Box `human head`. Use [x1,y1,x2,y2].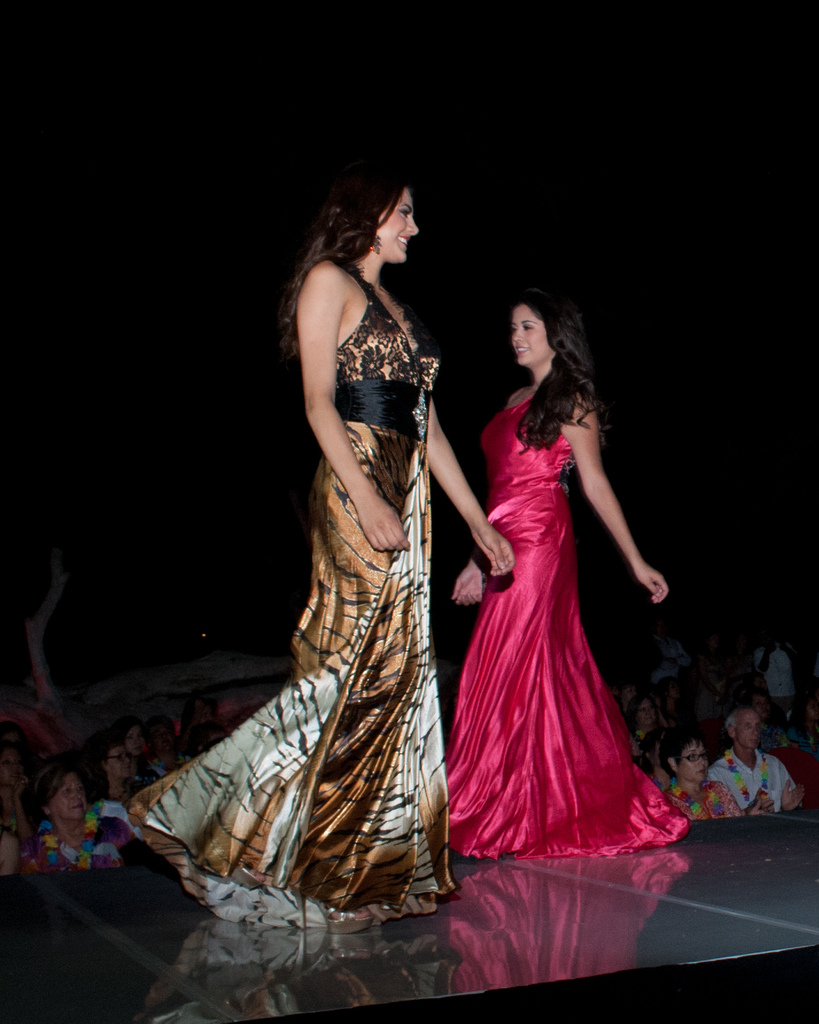
[122,721,146,764].
